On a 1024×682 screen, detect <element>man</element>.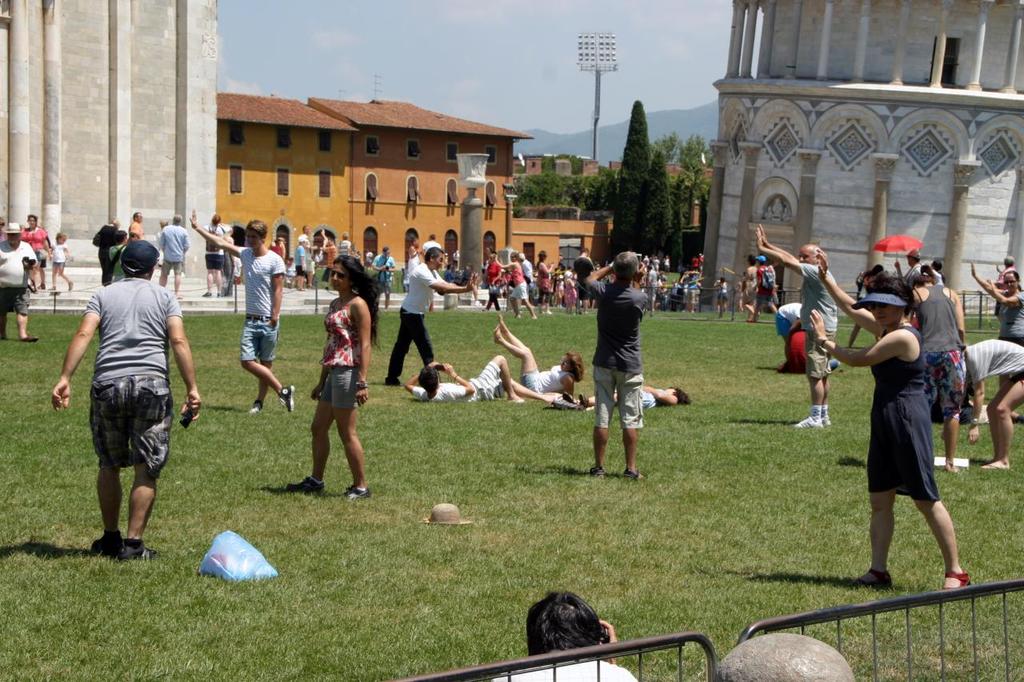
BBox(399, 357, 528, 409).
